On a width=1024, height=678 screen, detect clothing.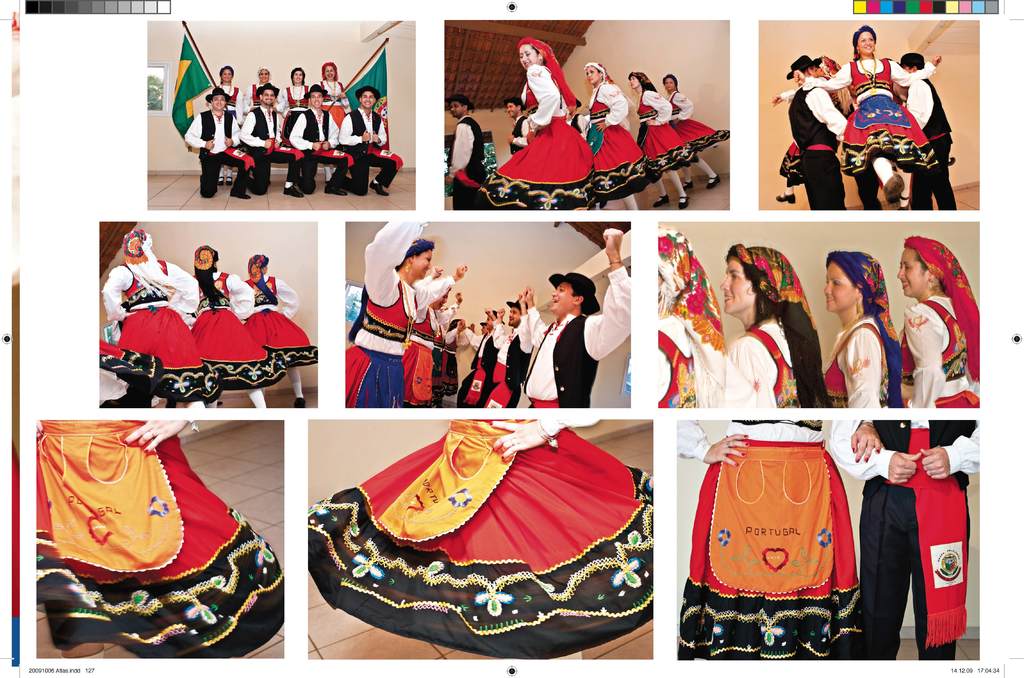
BBox(238, 106, 302, 197).
